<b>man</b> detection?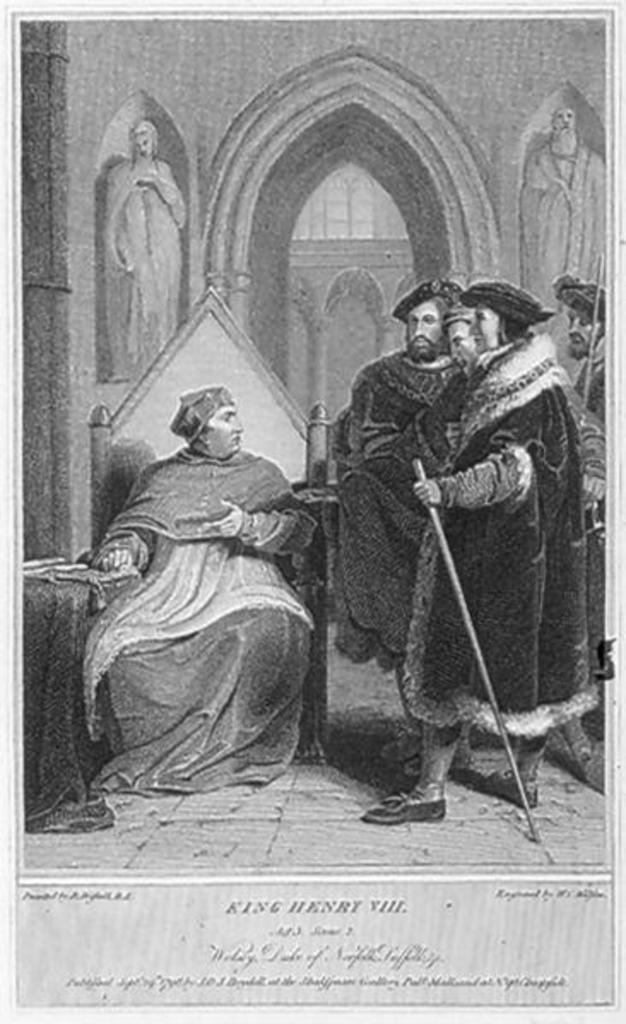
{"left": 556, "top": 282, "right": 604, "bottom": 740}
